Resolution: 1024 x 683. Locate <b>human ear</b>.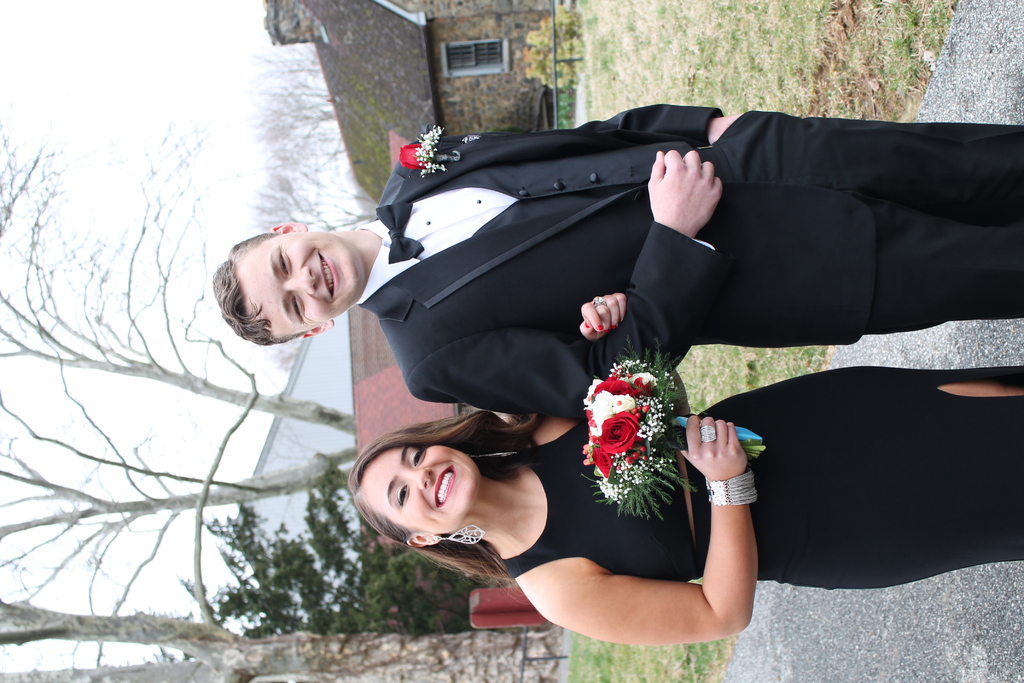
271,222,308,232.
